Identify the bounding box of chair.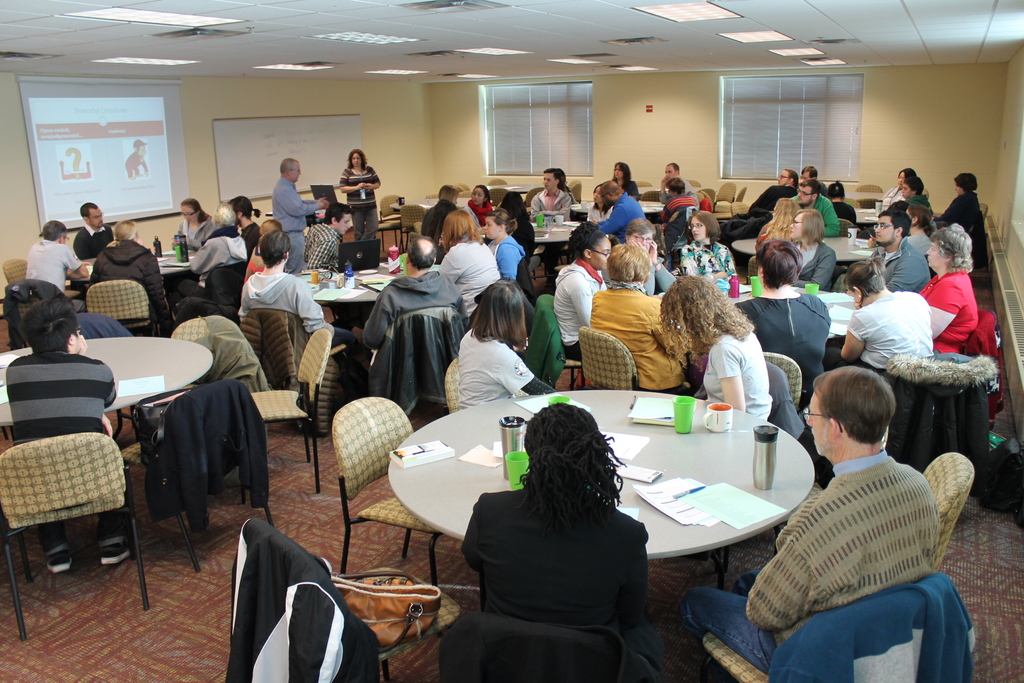
970,203,990,249.
